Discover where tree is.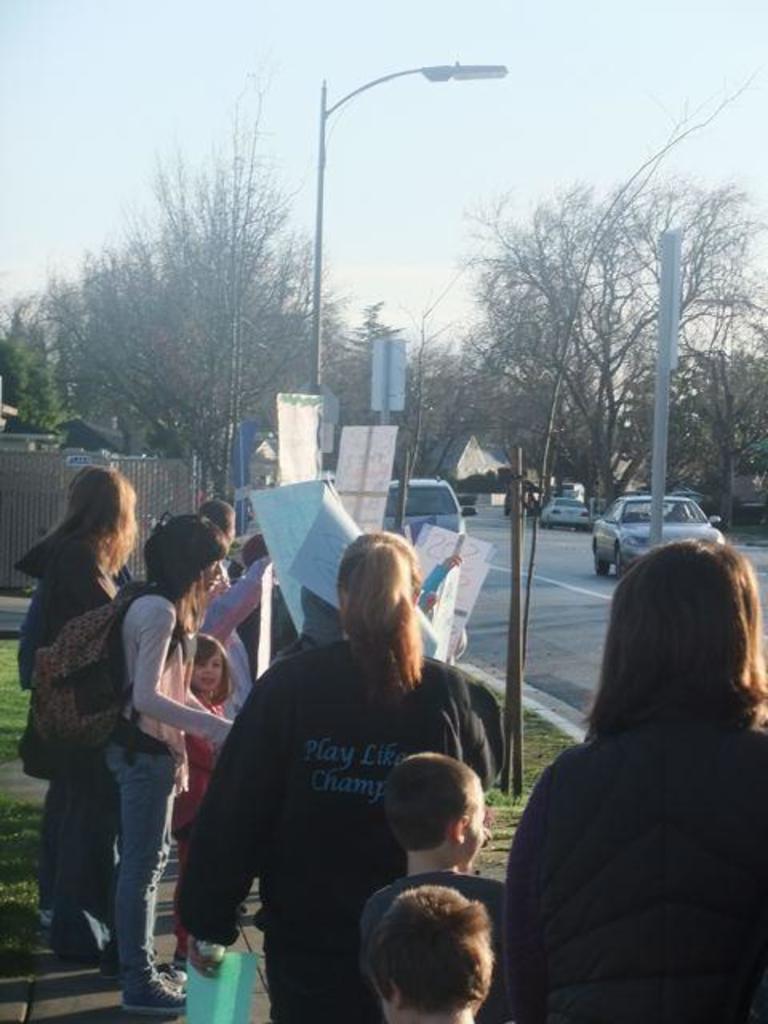
Discovered at x1=502 y1=61 x2=765 y2=803.
